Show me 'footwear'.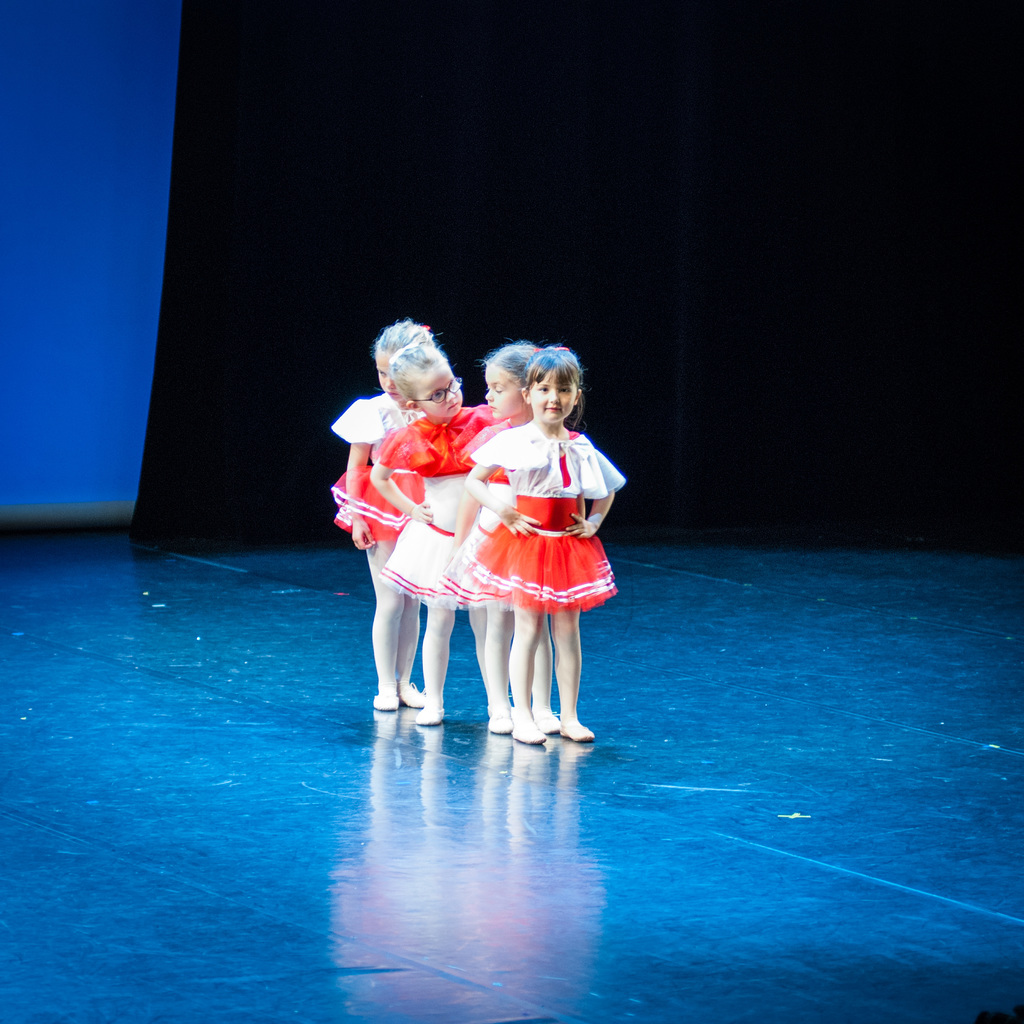
'footwear' is here: <region>480, 714, 508, 733</region>.
